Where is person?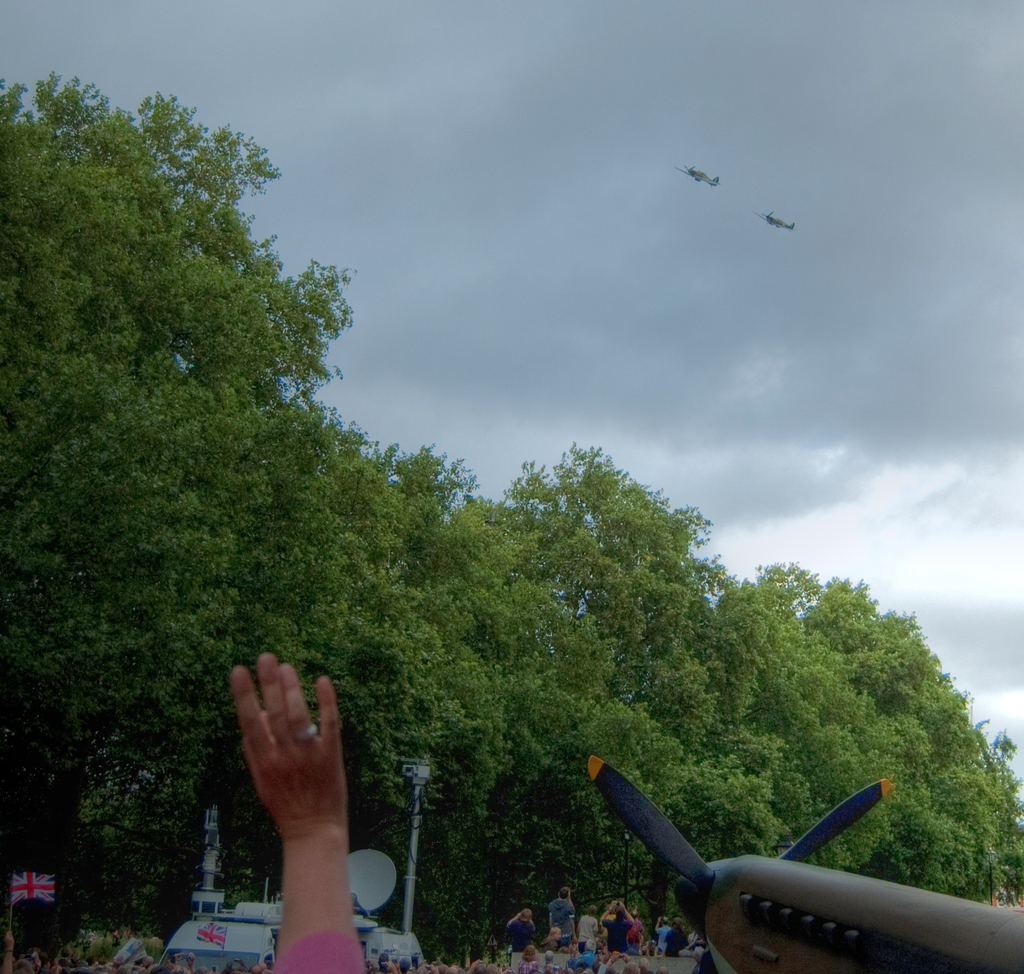
select_region(547, 874, 579, 942).
